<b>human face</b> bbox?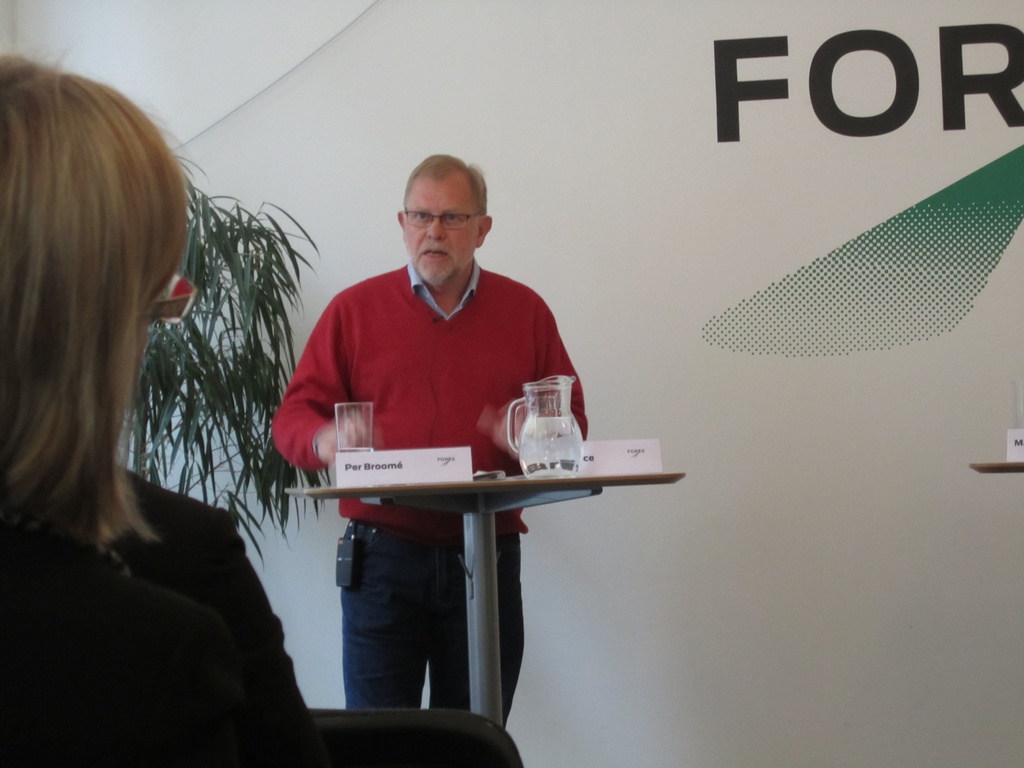
404,182,479,285
